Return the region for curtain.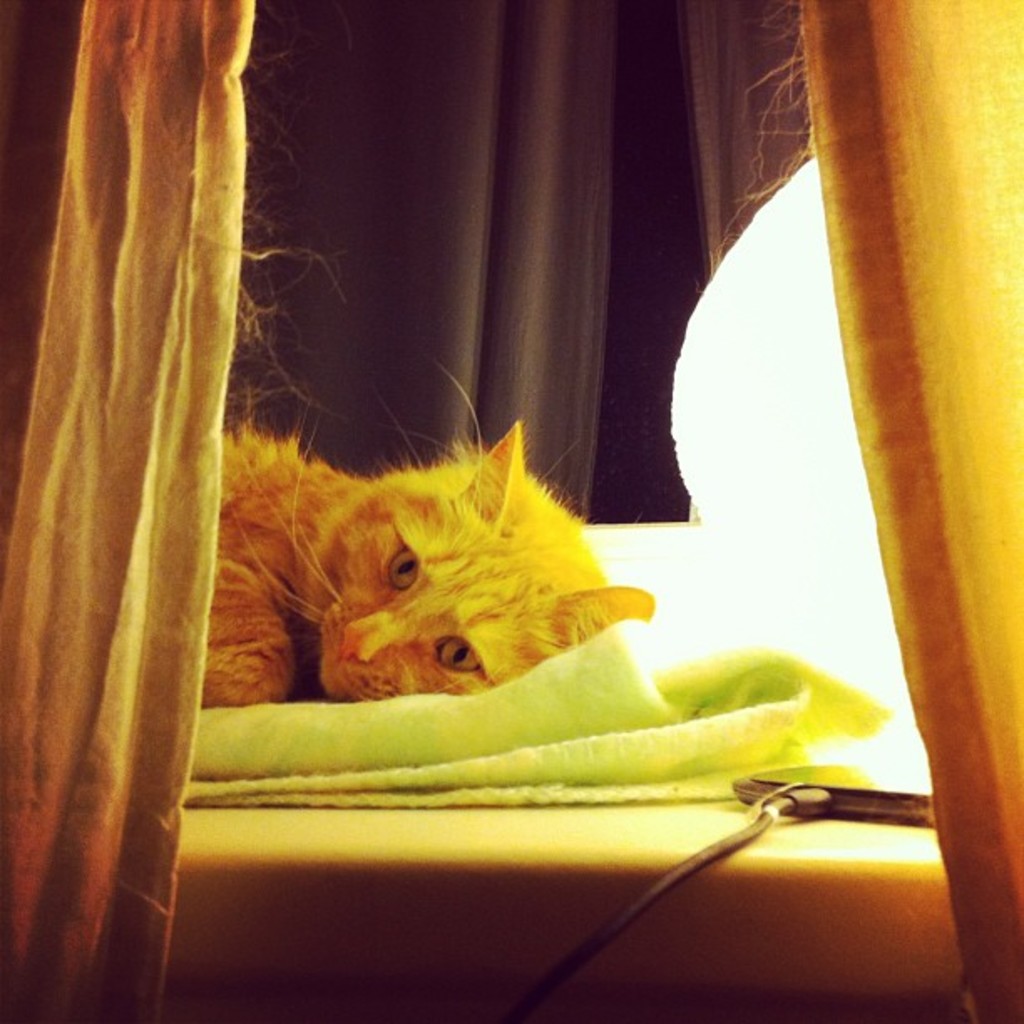
[x1=0, y1=0, x2=251, y2=1022].
